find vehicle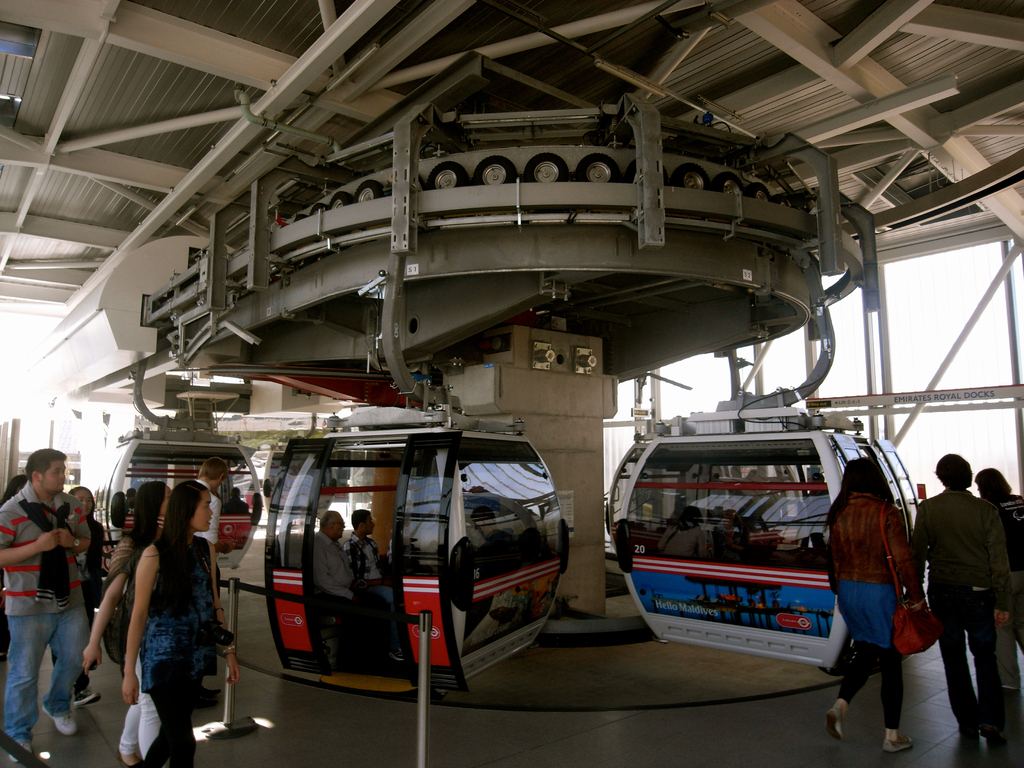
{"left": 195, "top": 404, "right": 597, "bottom": 689}
